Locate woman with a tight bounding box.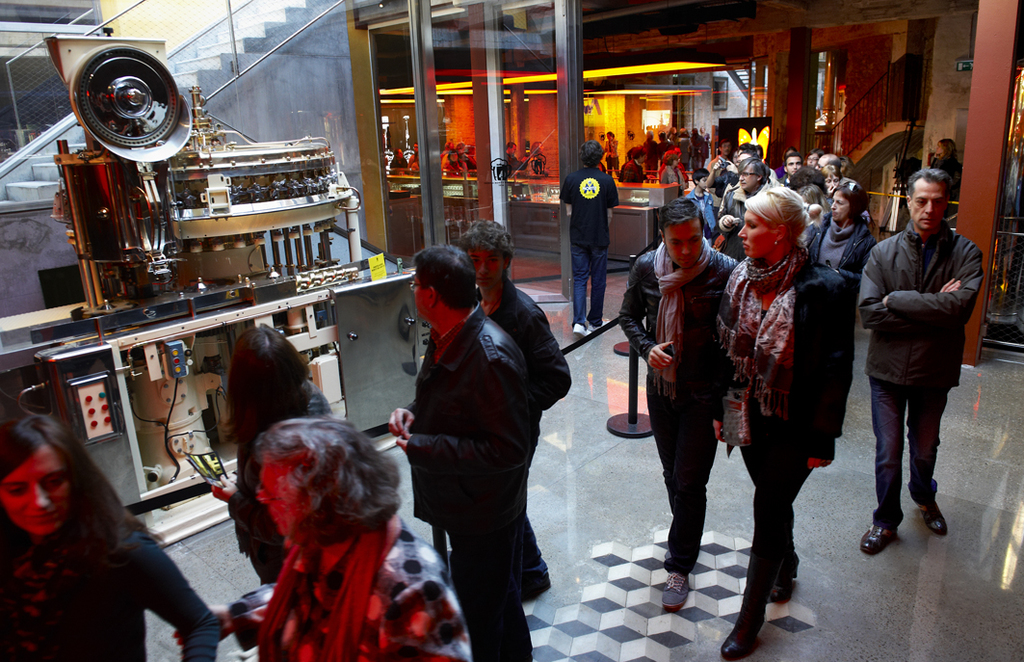
<region>0, 387, 214, 660</region>.
